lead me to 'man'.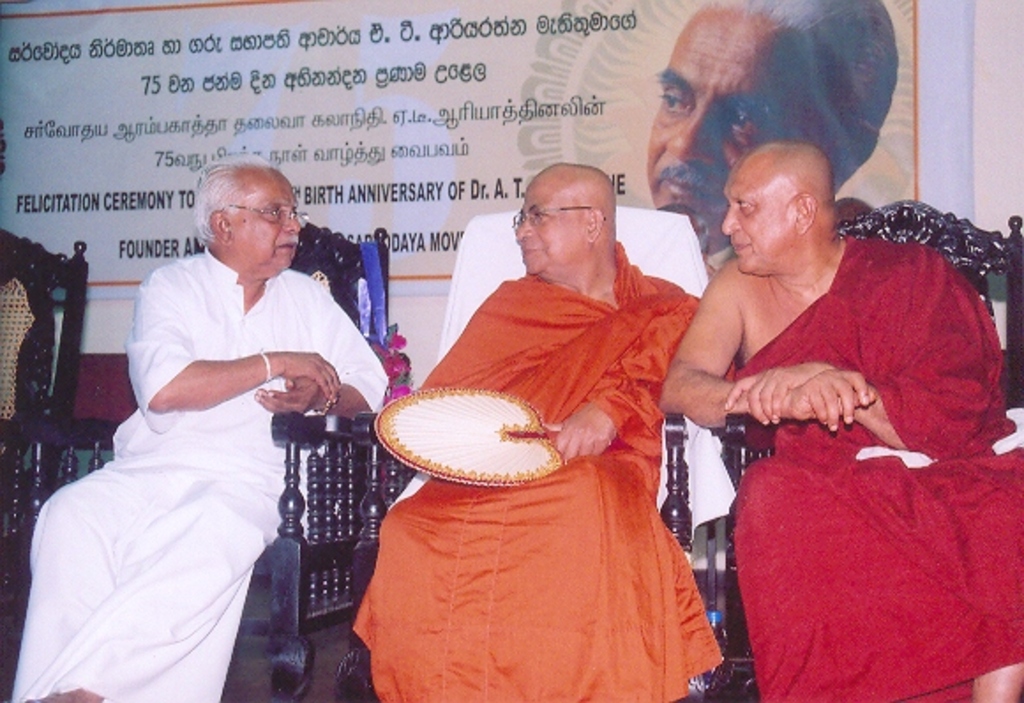
Lead to <box>660,134,1022,701</box>.
